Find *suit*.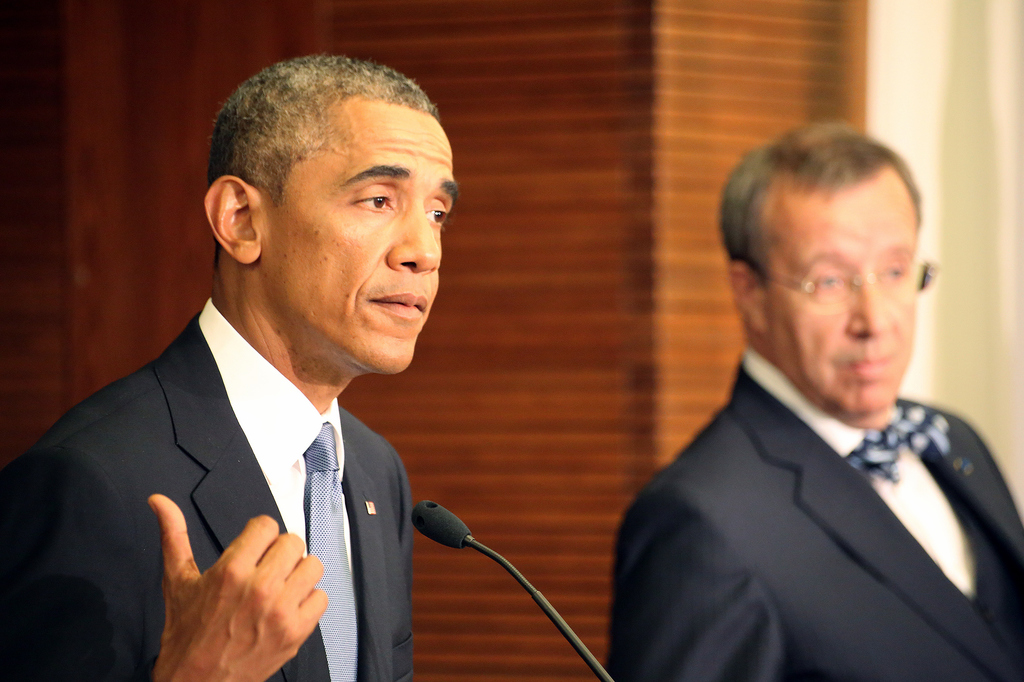
{"x1": 32, "y1": 268, "x2": 470, "y2": 672}.
